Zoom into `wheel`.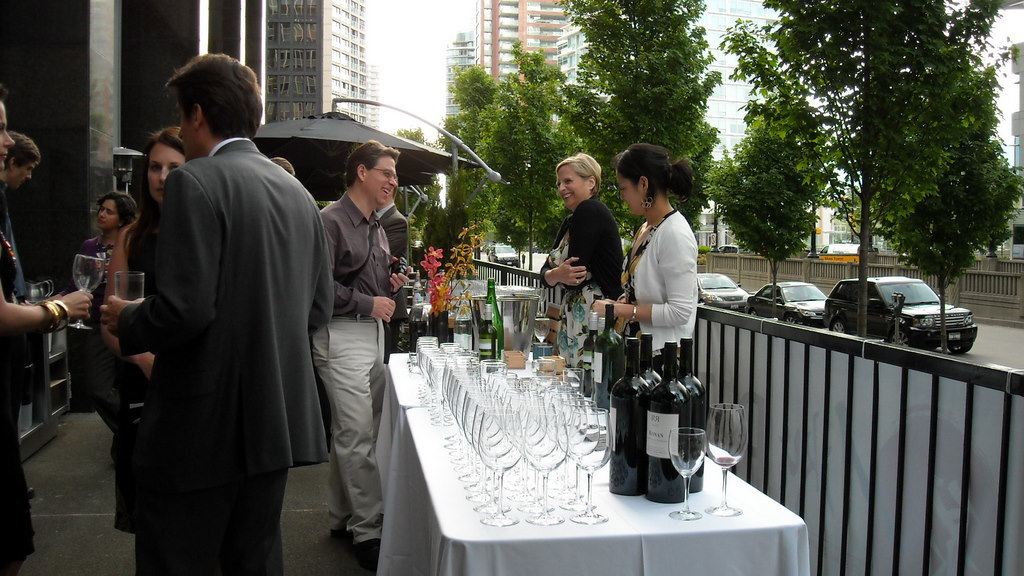
Zoom target: x1=781 y1=315 x2=801 y2=321.
